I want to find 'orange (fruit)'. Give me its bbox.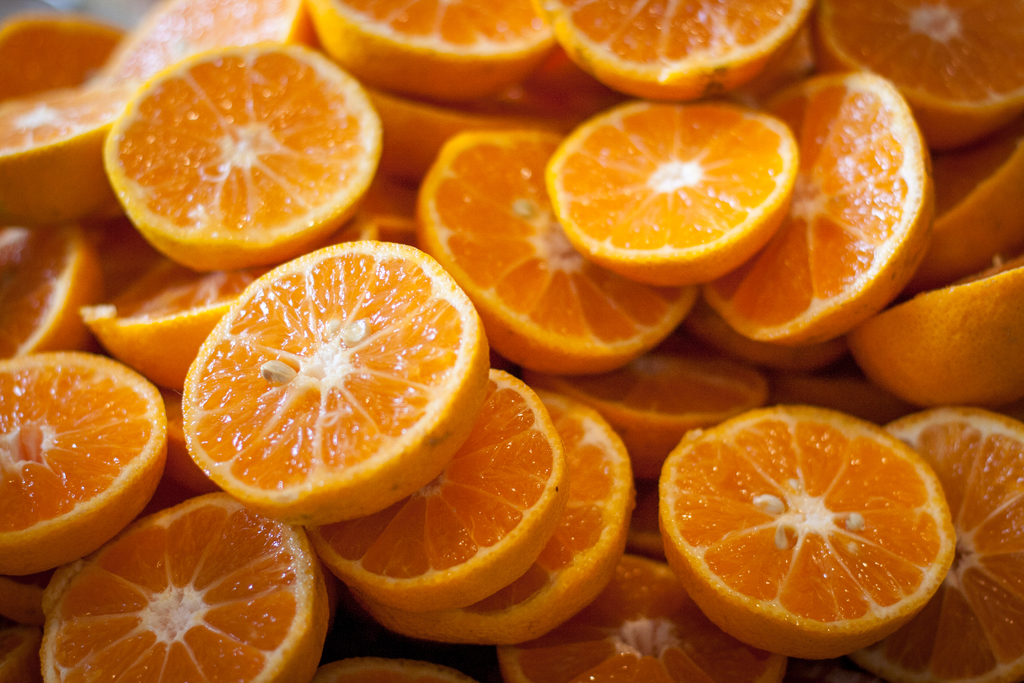
x1=362, y1=186, x2=433, y2=242.
